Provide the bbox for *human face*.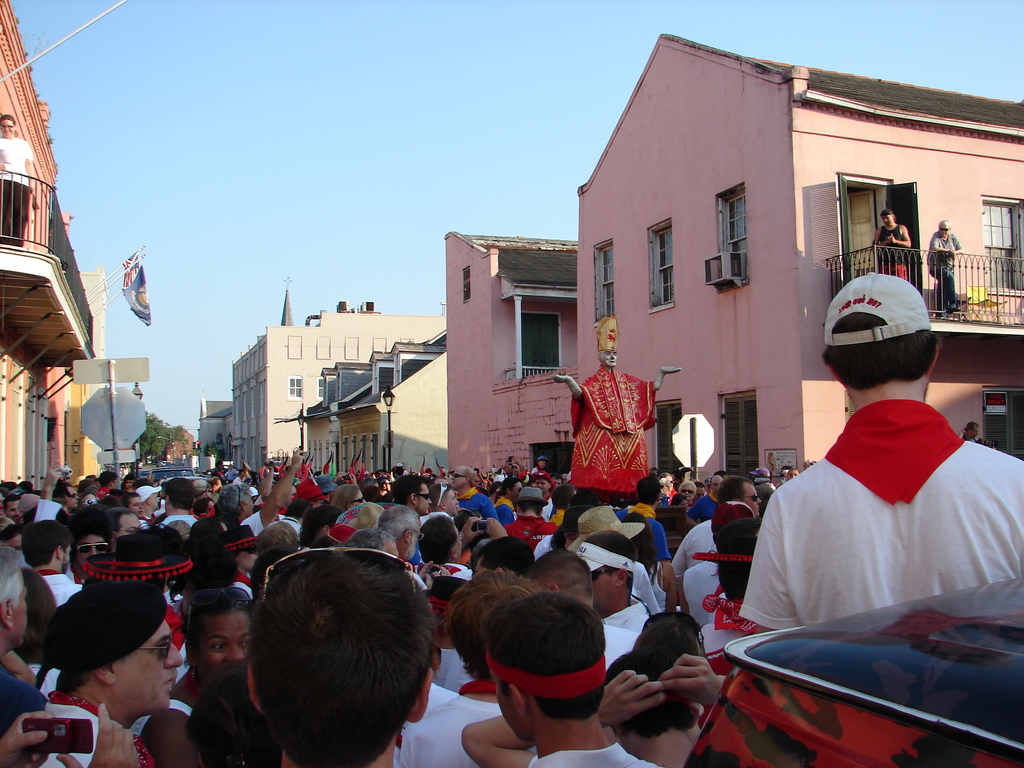
[239,470,243,478].
